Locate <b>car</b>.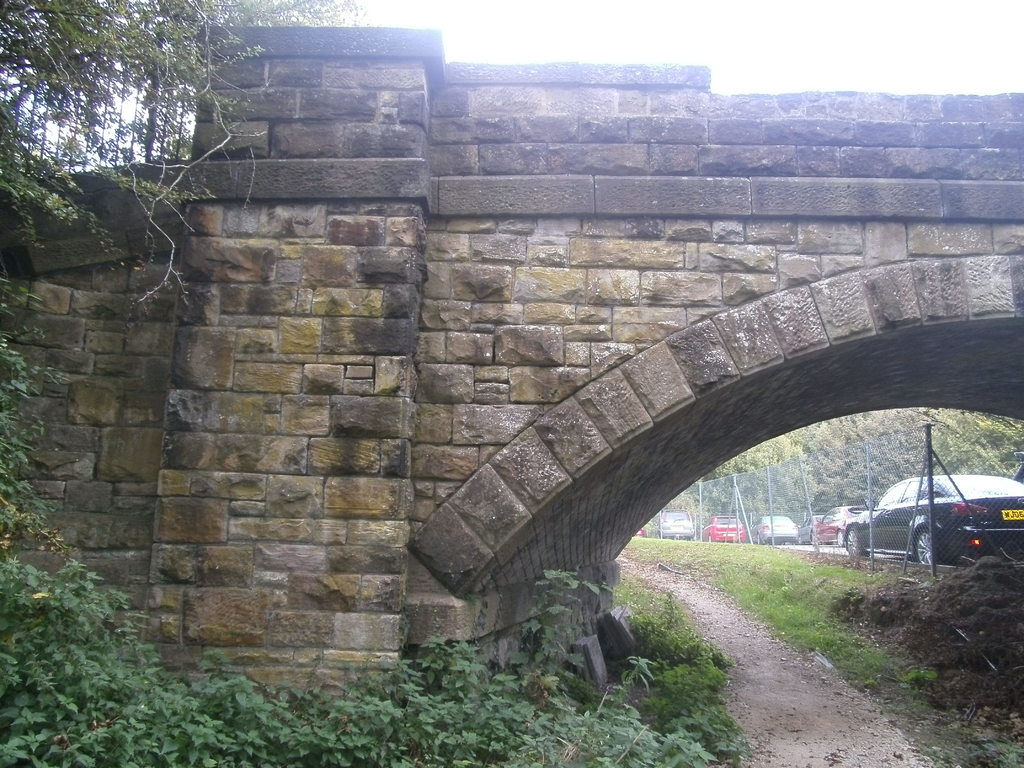
Bounding box: crop(701, 516, 746, 541).
